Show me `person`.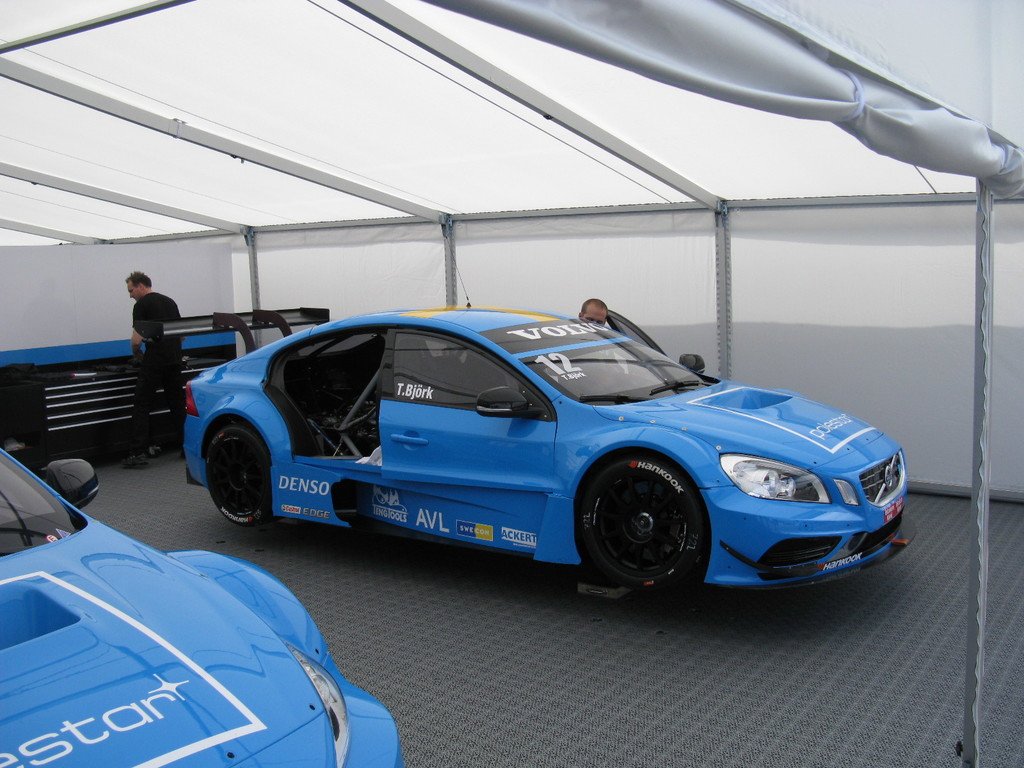
`person` is here: <region>125, 269, 196, 472</region>.
